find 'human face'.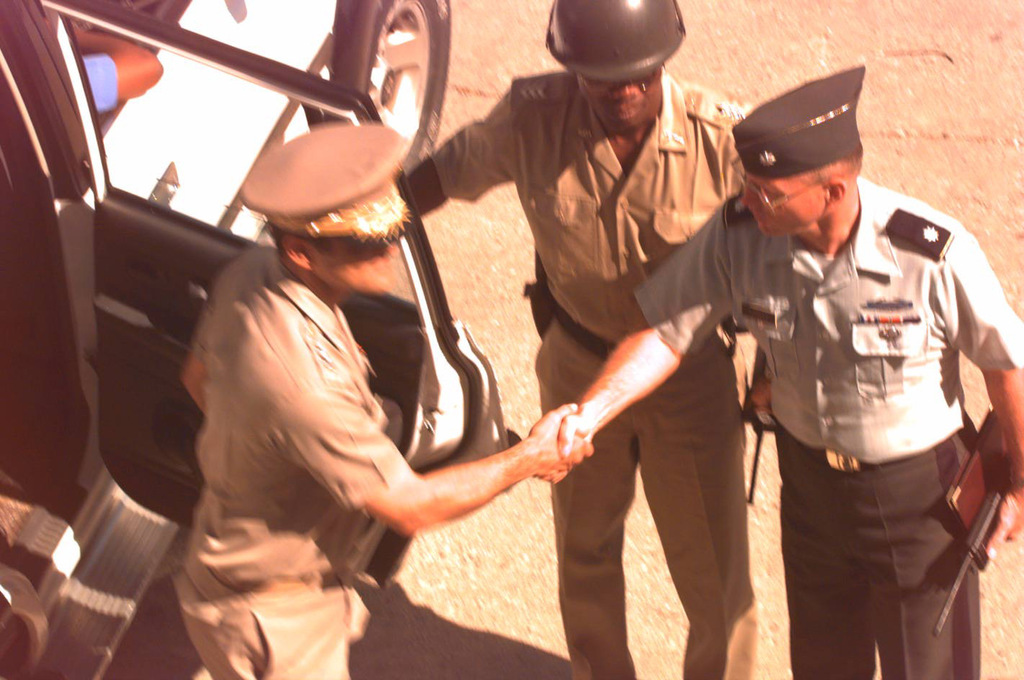
(570, 79, 662, 133).
